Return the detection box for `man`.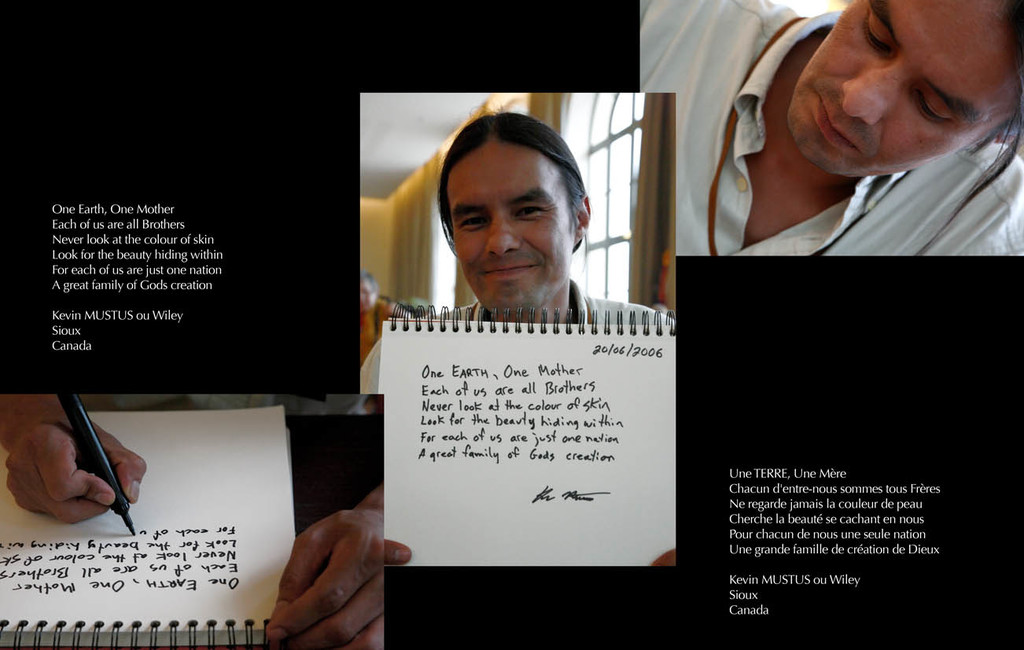
642, 0, 1023, 252.
